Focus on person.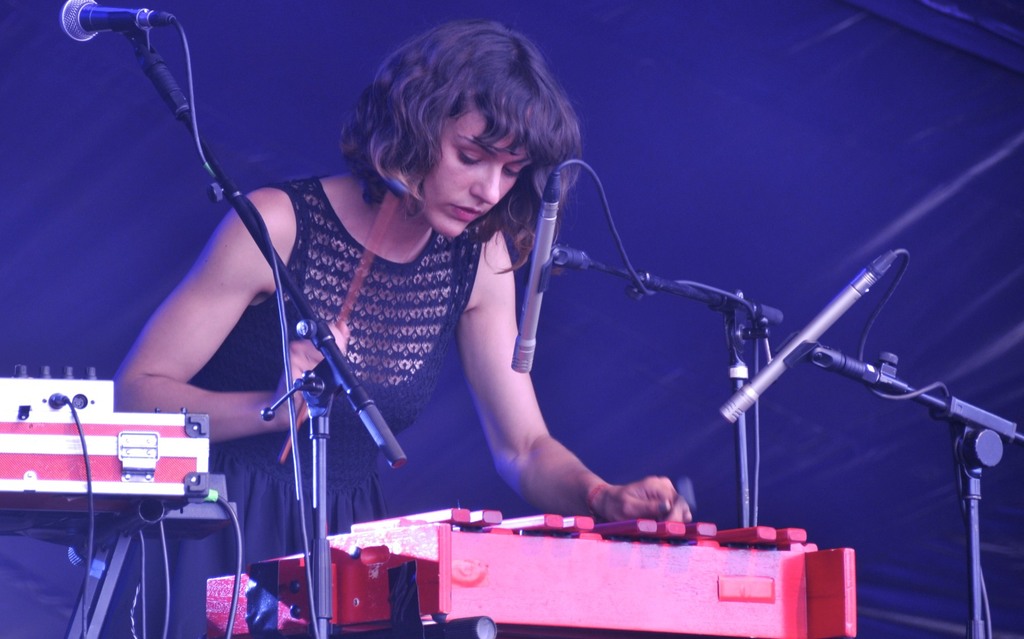
Focused at (186, 30, 701, 601).
